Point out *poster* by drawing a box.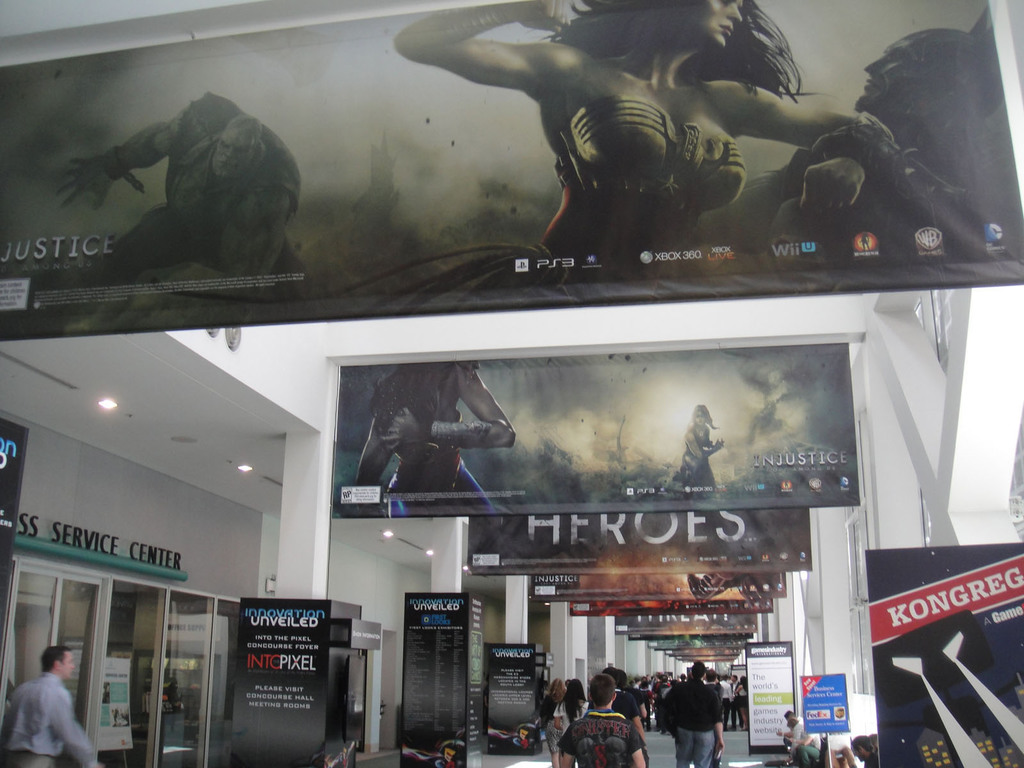
[x1=749, y1=638, x2=796, y2=752].
